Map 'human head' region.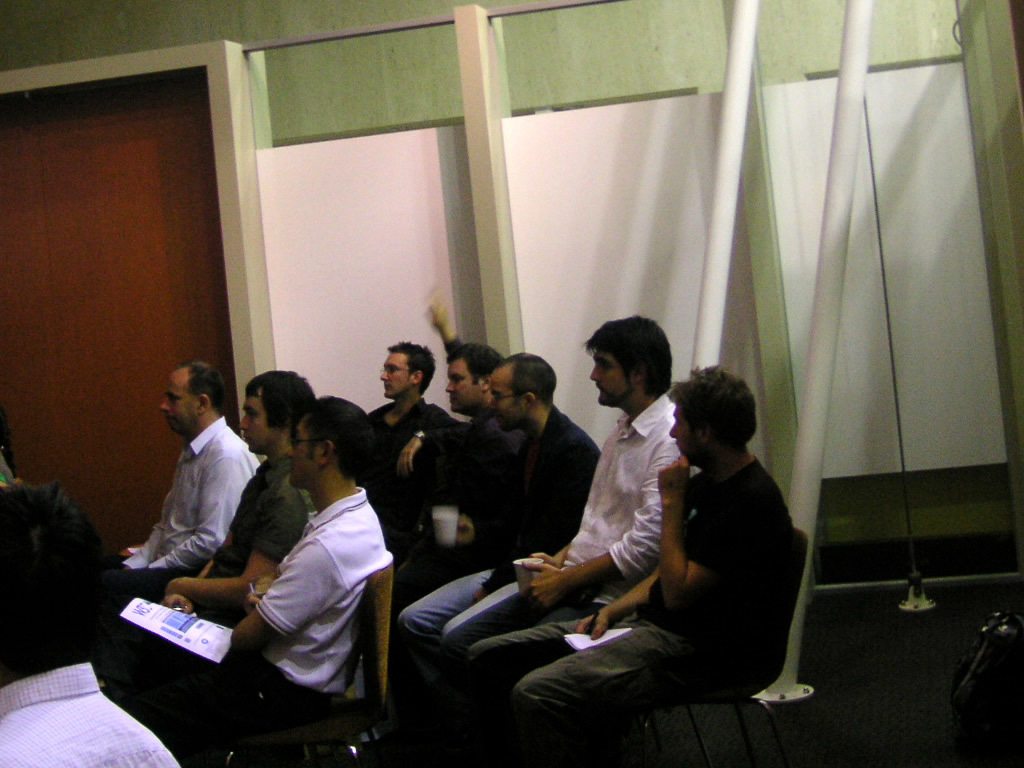
Mapped to [487,346,557,435].
